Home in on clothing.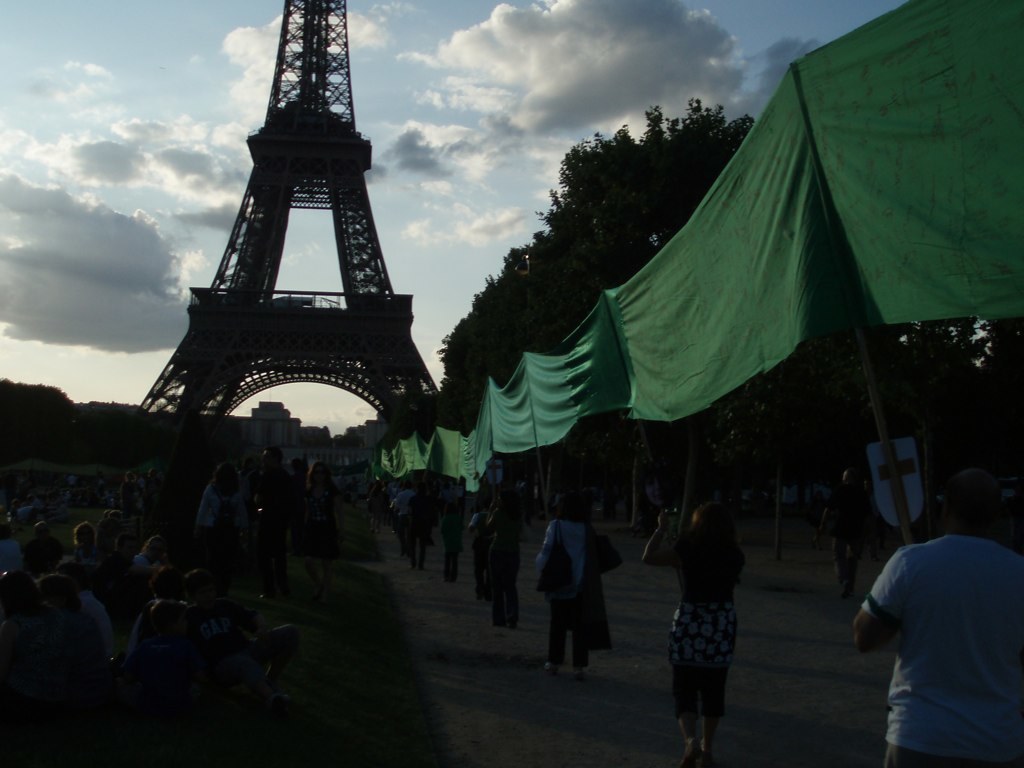
Homed in at <region>541, 520, 591, 665</region>.
